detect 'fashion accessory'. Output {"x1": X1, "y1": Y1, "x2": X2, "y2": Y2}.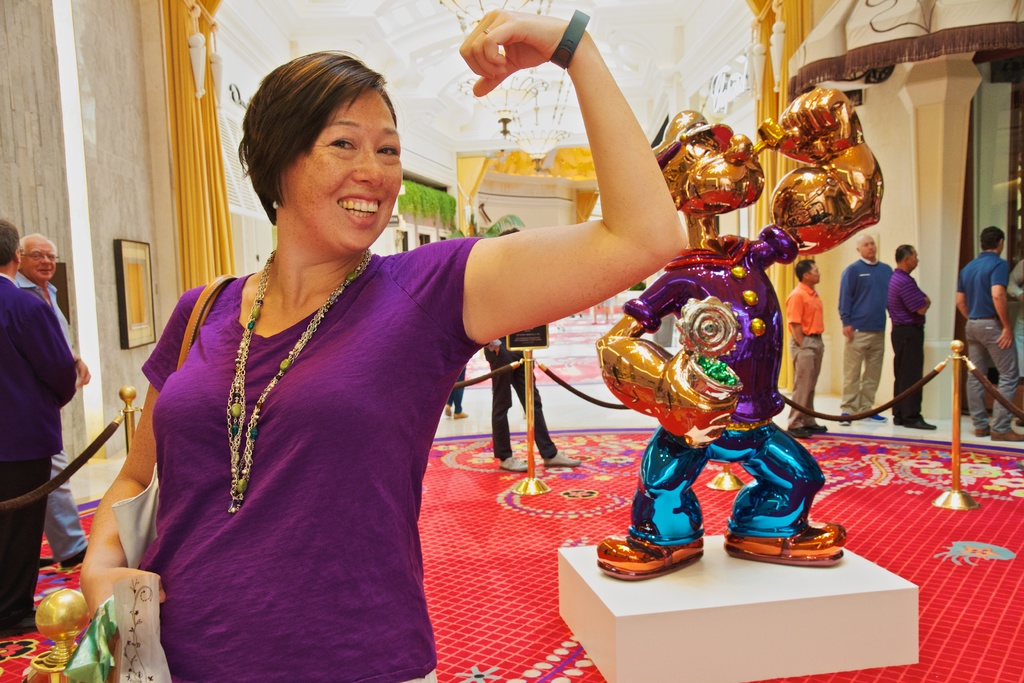
{"x1": 975, "y1": 427, "x2": 990, "y2": 436}.
